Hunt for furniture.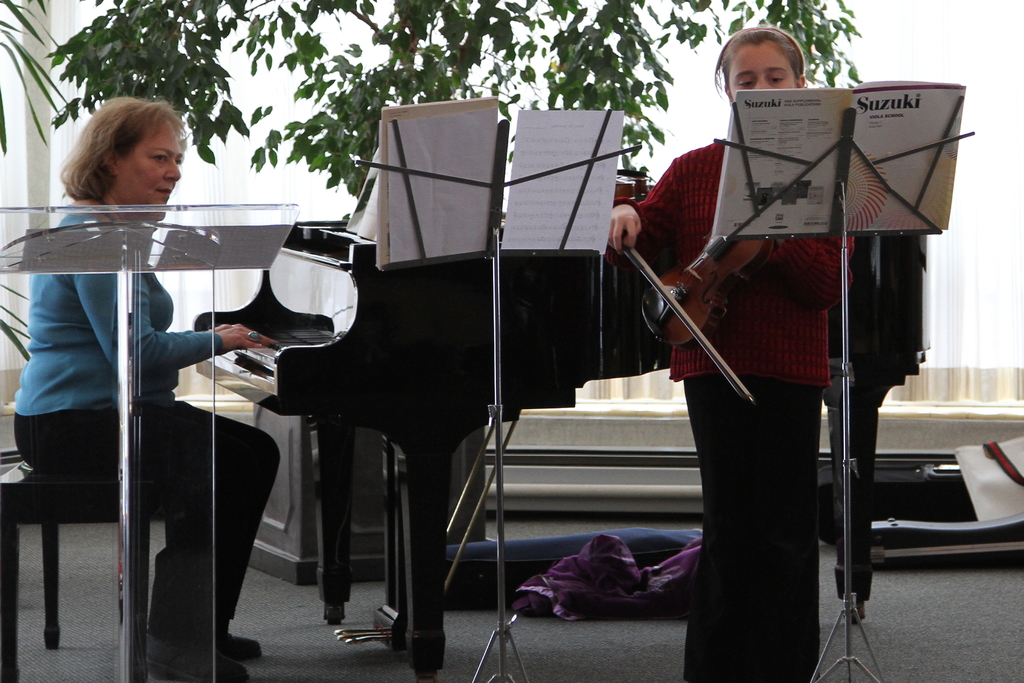
Hunted down at 0:462:180:682.
